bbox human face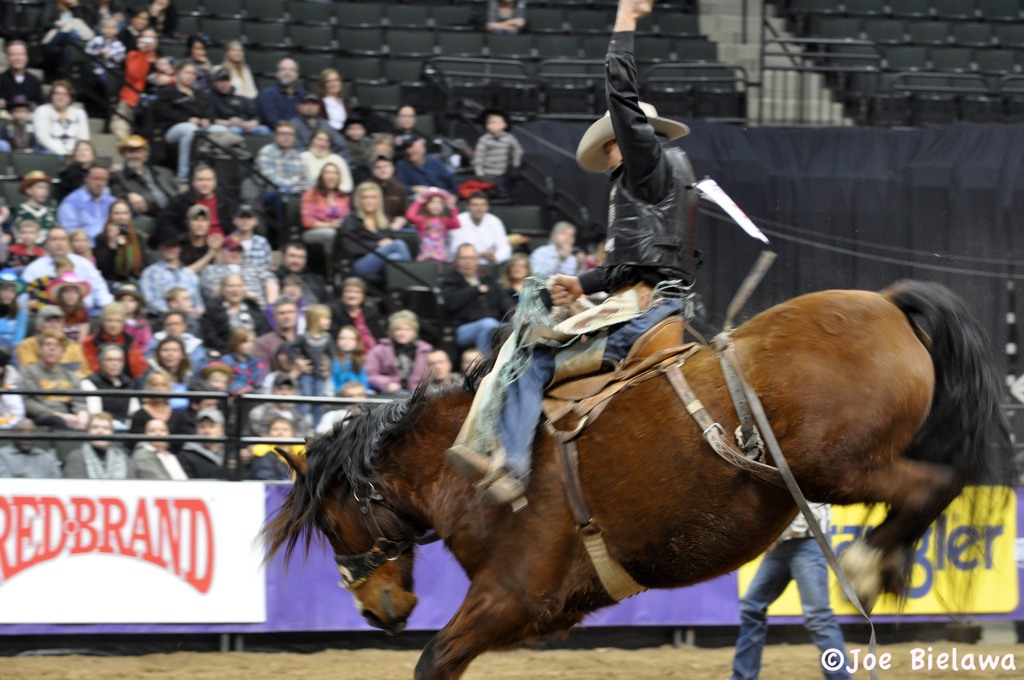
box(467, 198, 488, 220)
